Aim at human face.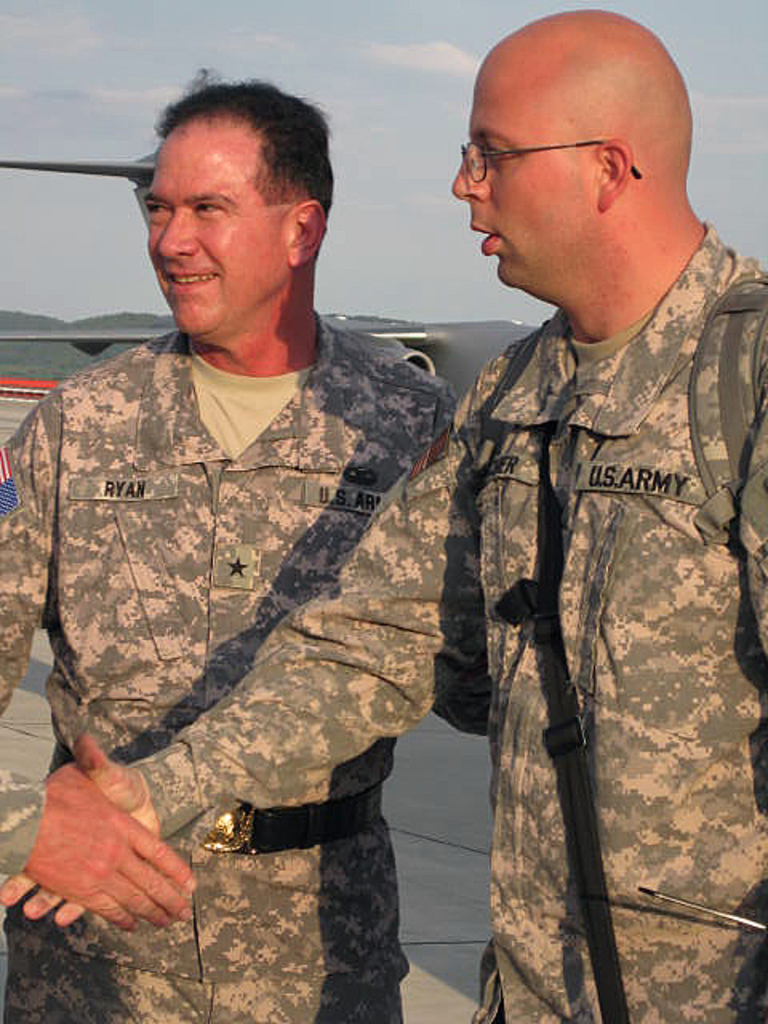
Aimed at l=141, t=133, r=291, b=338.
